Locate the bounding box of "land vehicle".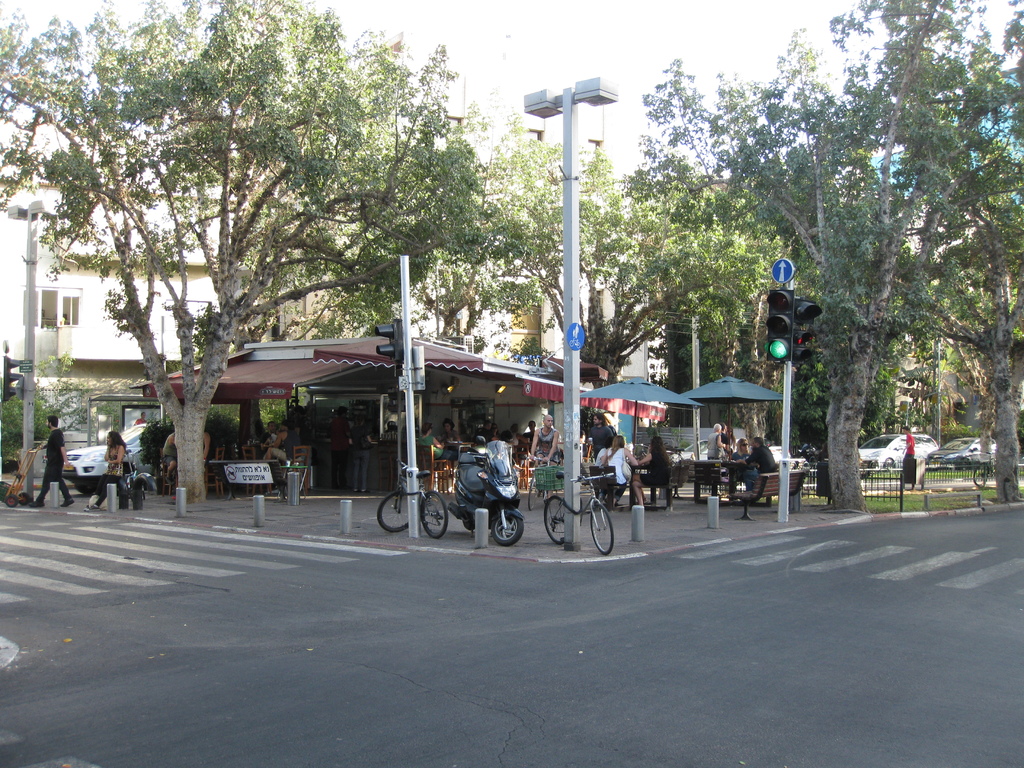
Bounding box: BBox(972, 449, 1000, 489).
